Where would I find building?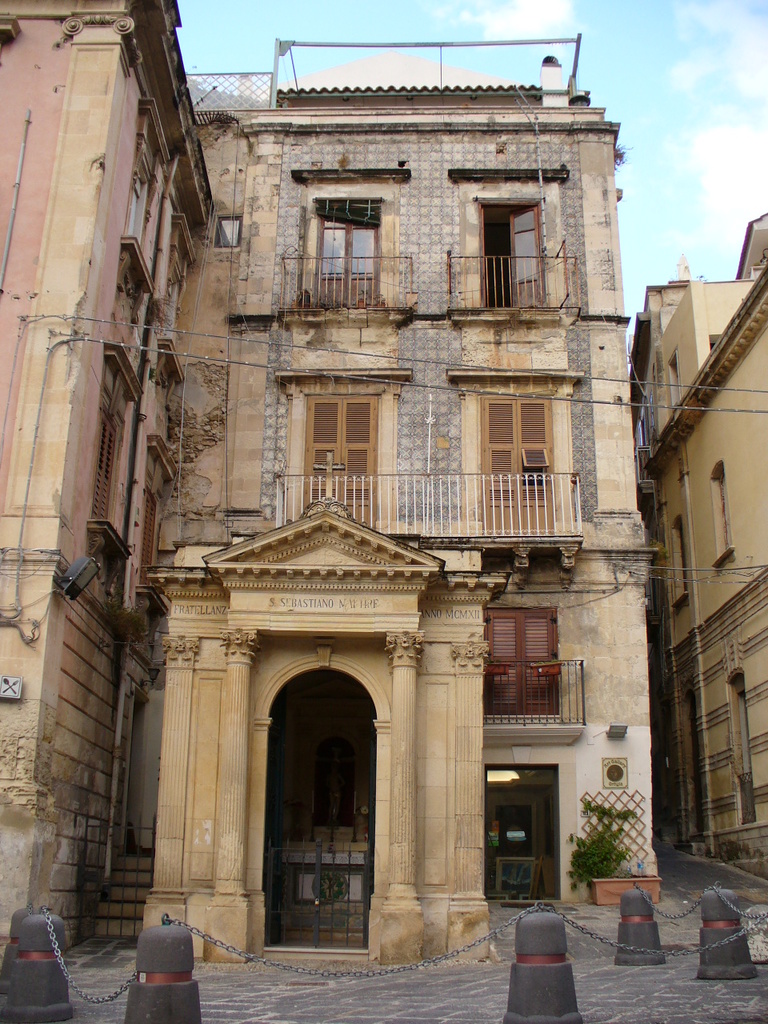
At {"x1": 621, "y1": 204, "x2": 767, "y2": 878}.
